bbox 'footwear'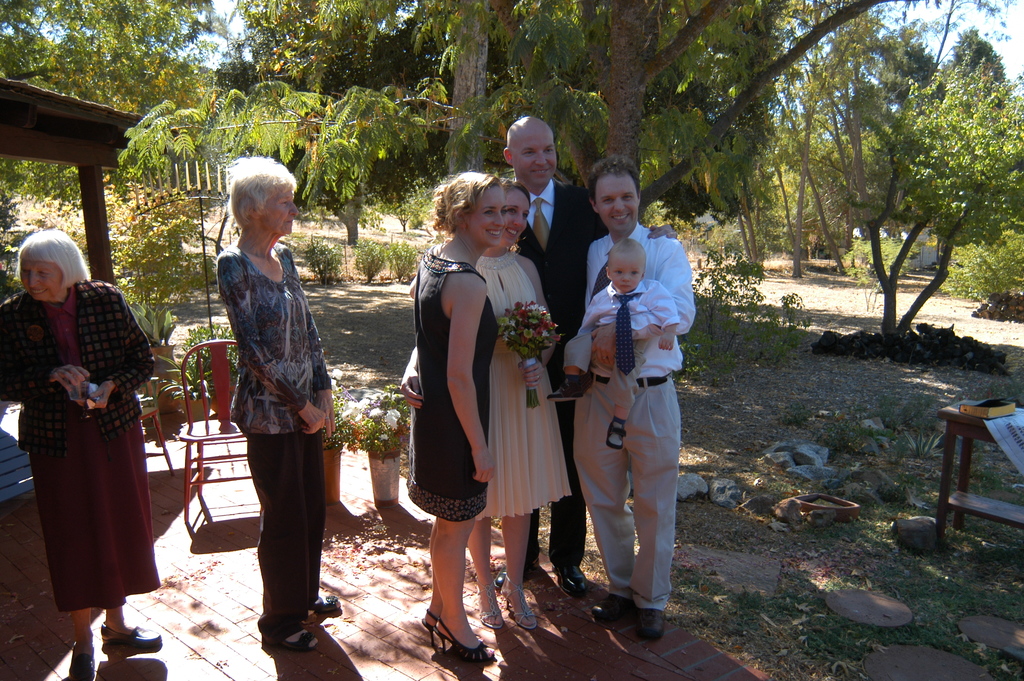
detection(606, 420, 627, 450)
